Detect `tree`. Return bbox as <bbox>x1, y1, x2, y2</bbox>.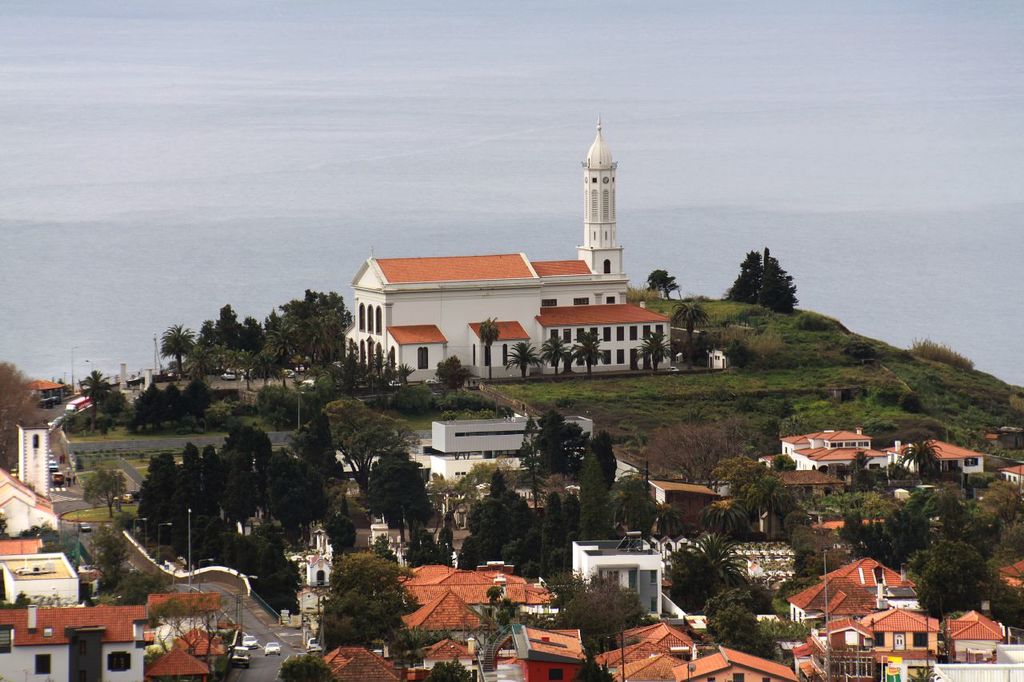
<bbox>326, 357, 415, 404</bbox>.
